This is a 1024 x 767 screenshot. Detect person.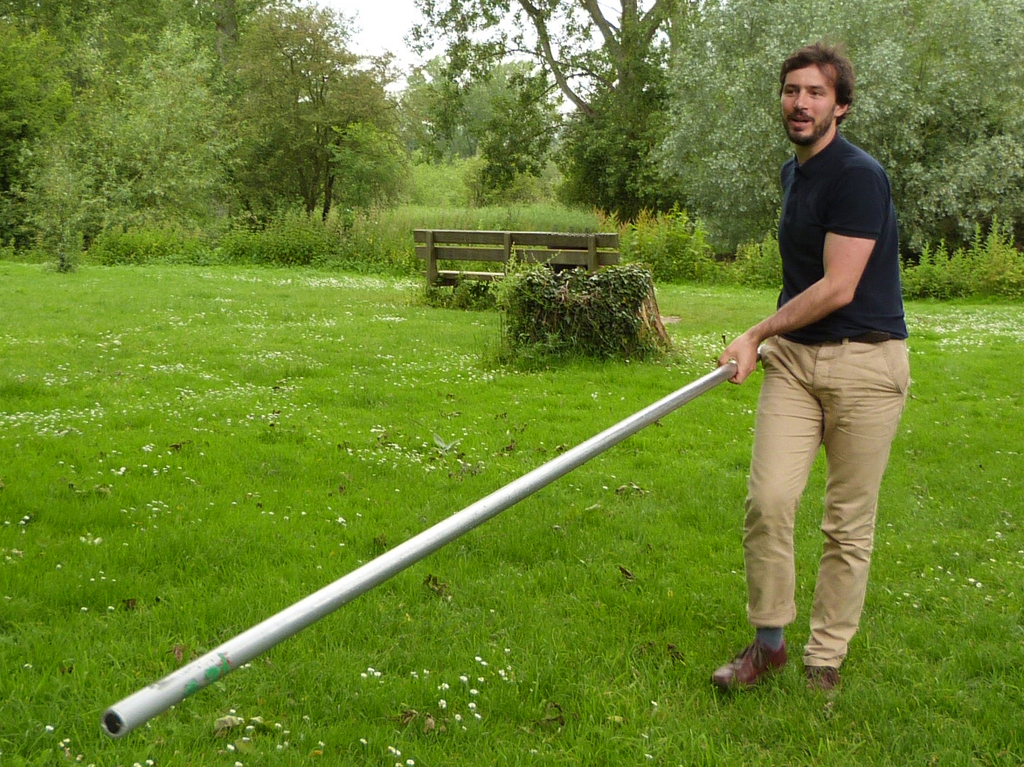
x1=706, y1=82, x2=909, y2=694.
